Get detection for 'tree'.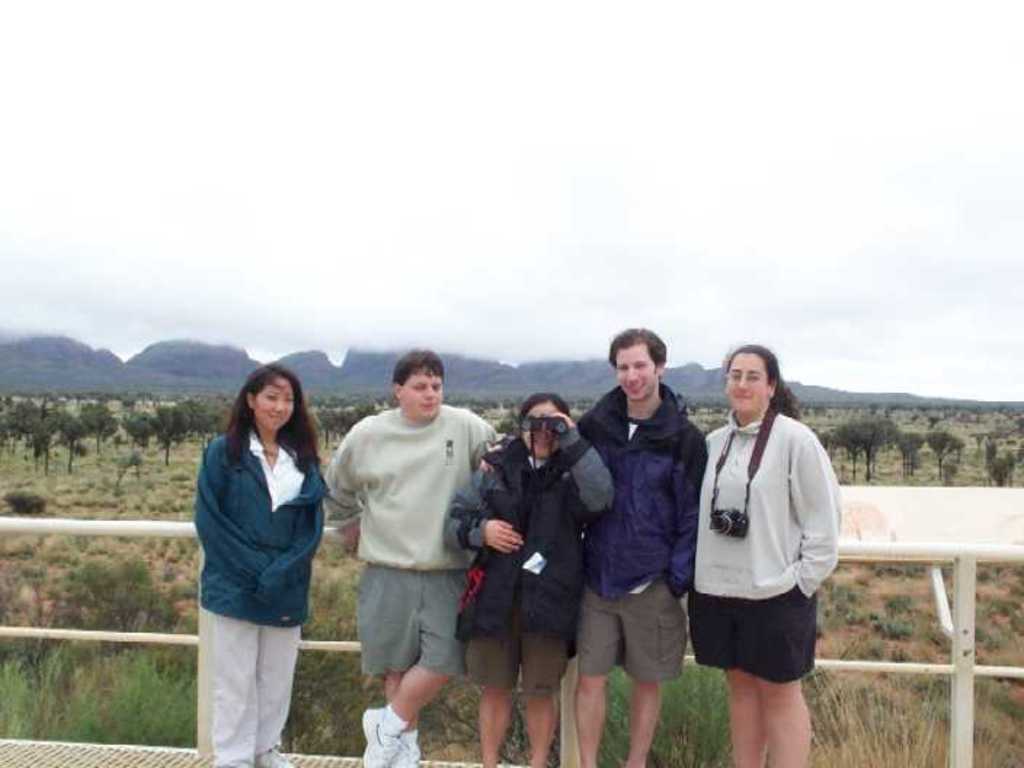
Detection: (897, 429, 927, 481).
